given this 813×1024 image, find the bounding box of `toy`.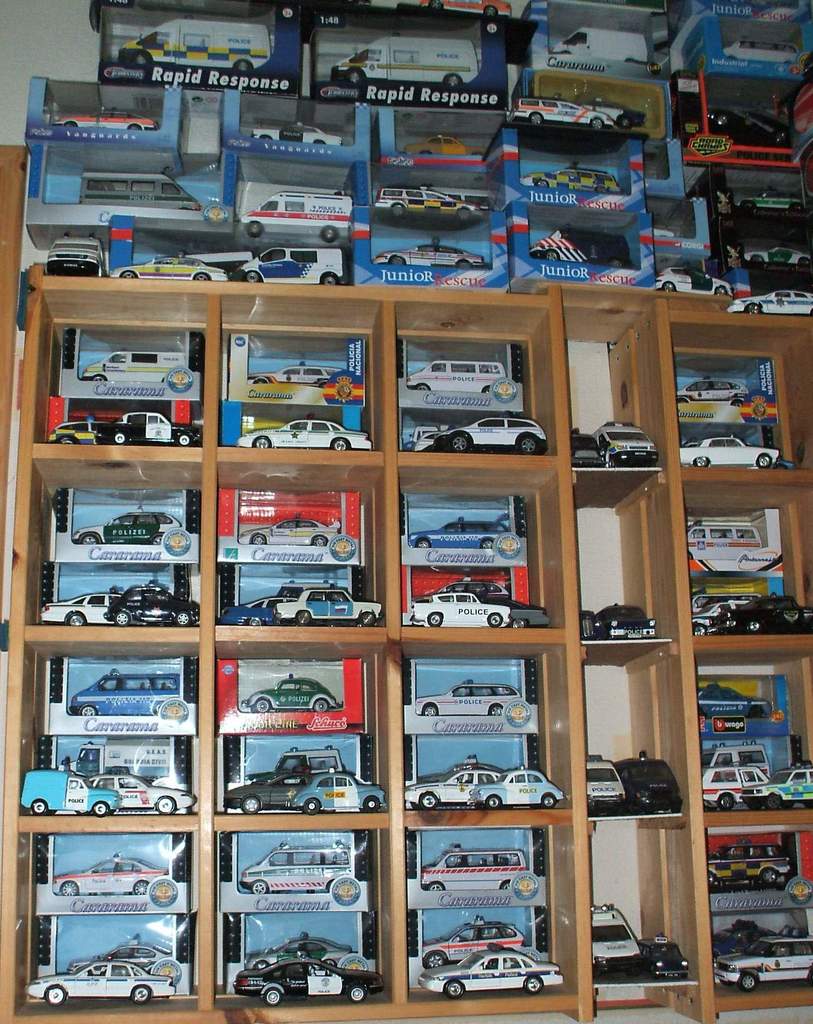
box(412, 417, 549, 452).
